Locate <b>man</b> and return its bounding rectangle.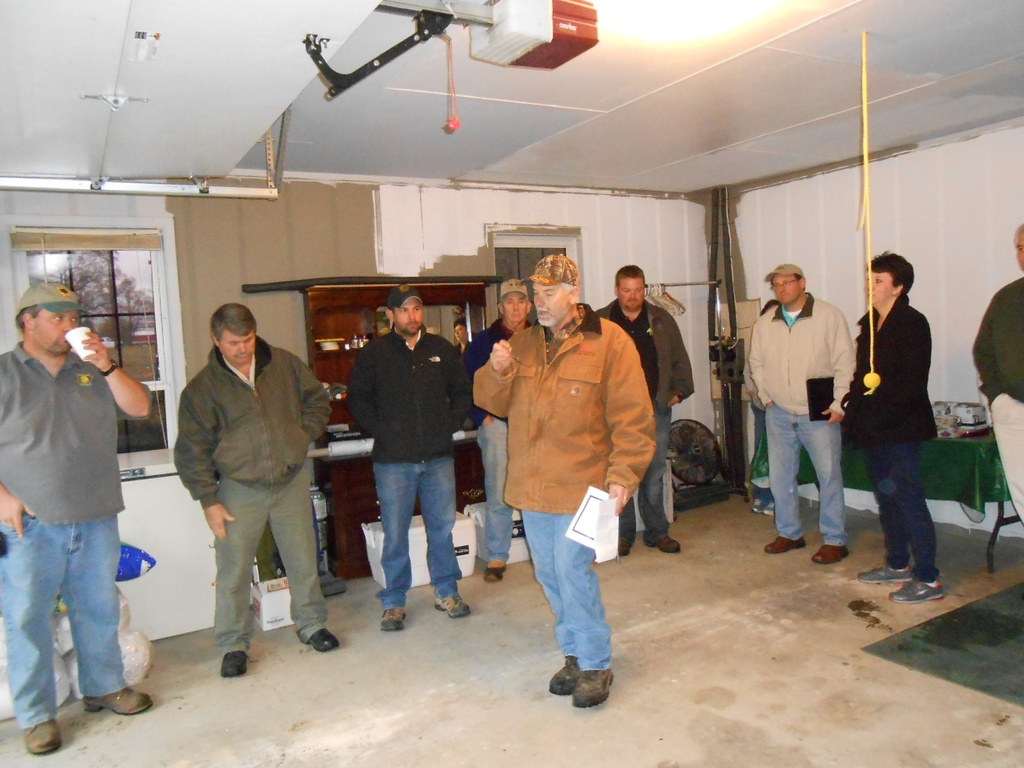
[454, 282, 541, 586].
